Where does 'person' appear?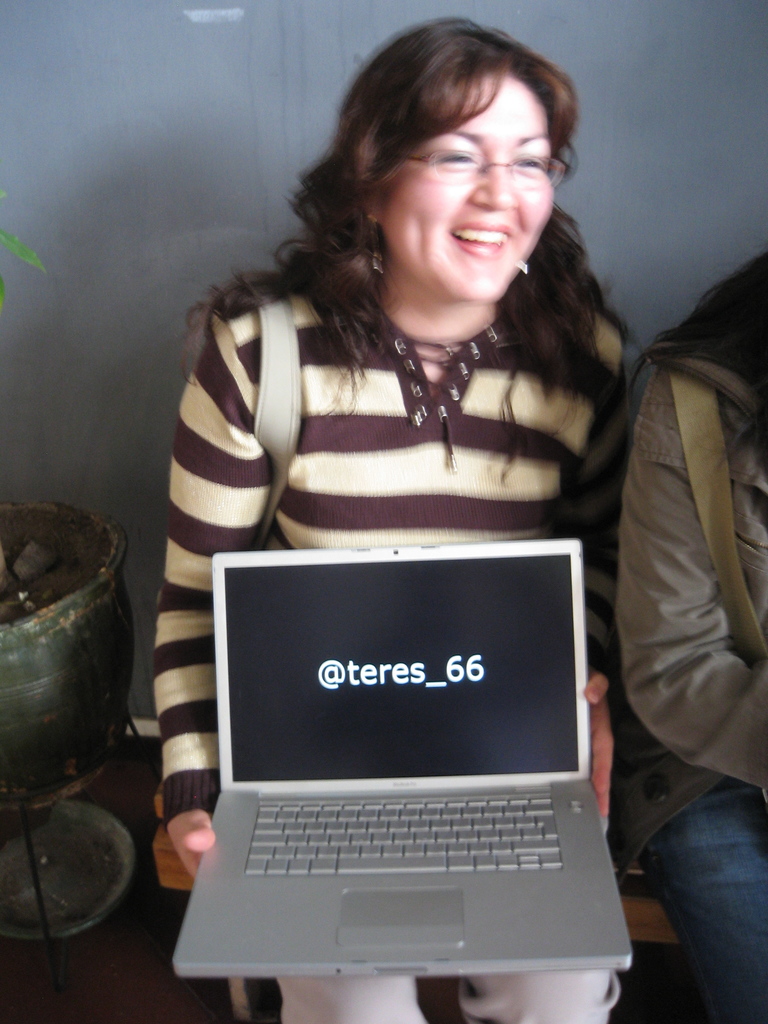
Appears at locate(154, 0, 675, 758).
